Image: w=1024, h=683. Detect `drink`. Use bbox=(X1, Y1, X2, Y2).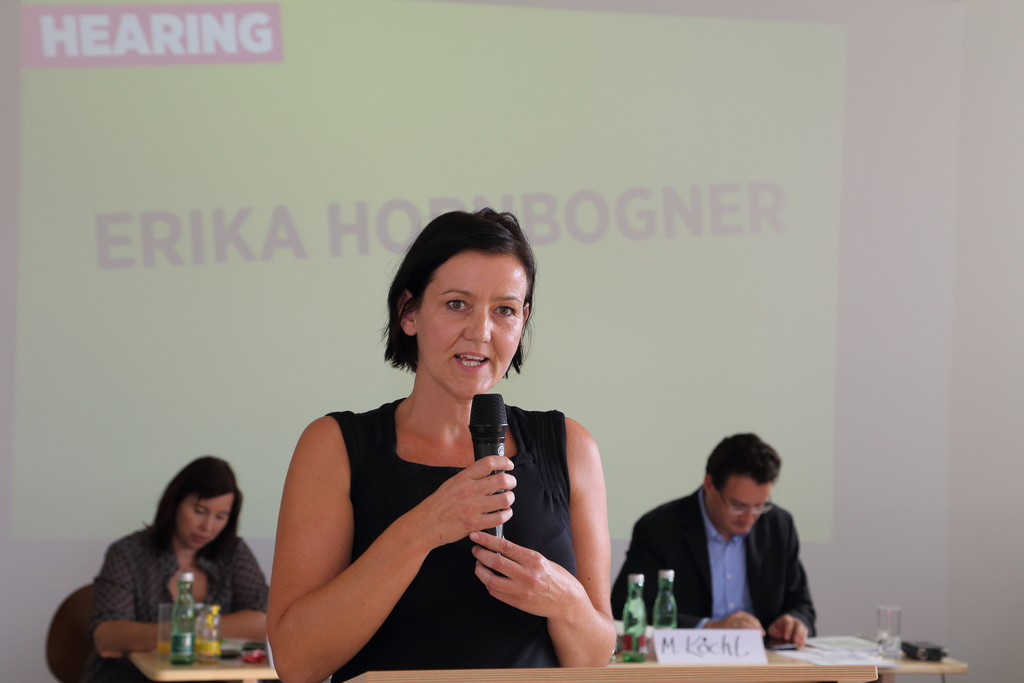
bbox=(171, 570, 195, 662).
